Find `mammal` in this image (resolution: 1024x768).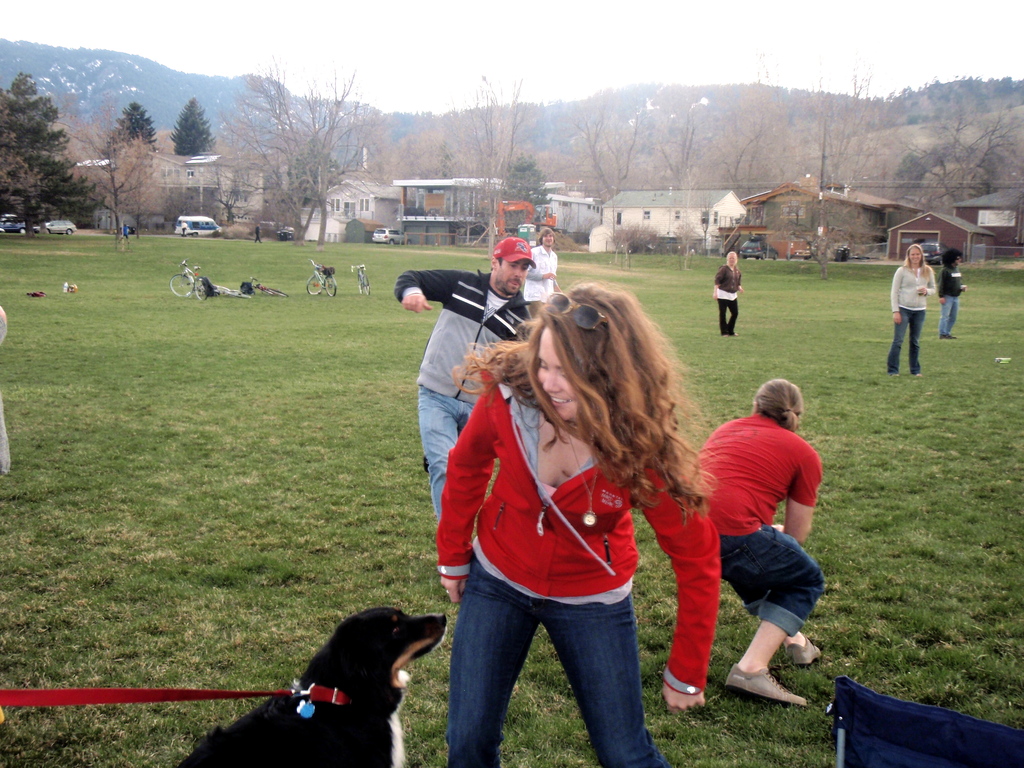
{"x1": 887, "y1": 244, "x2": 936, "y2": 378}.
